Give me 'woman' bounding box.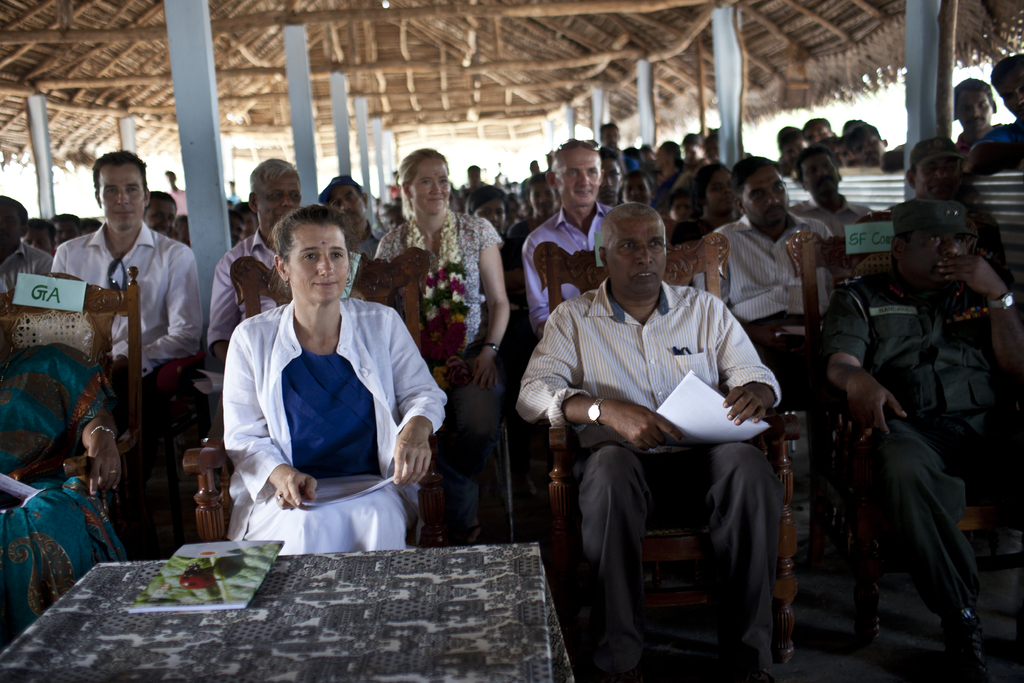
669, 161, 744, 245.
